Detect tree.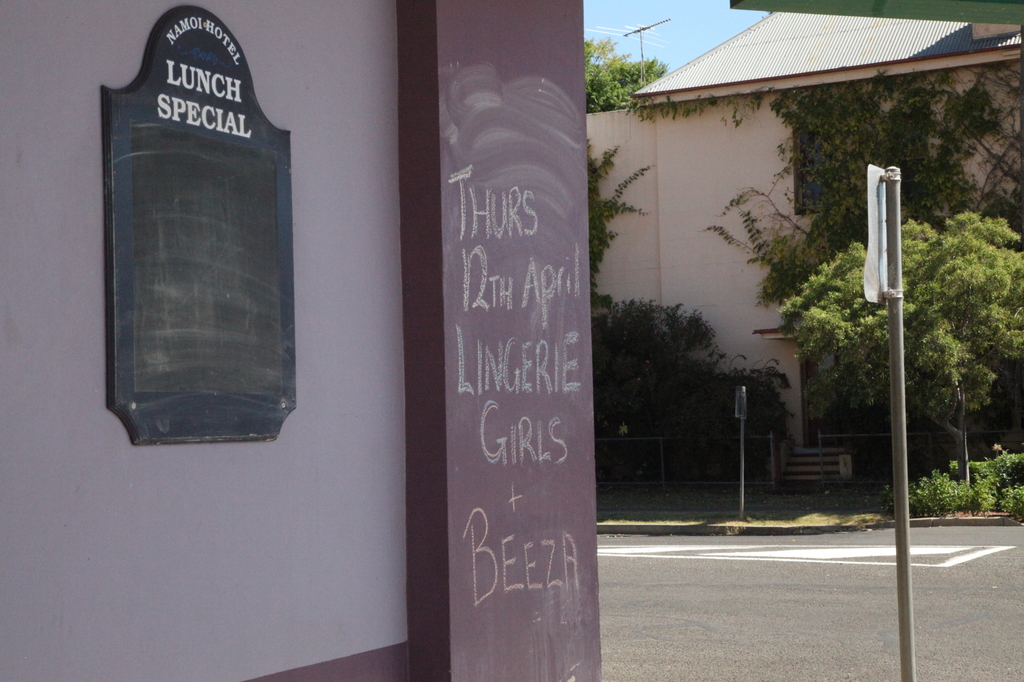
Detected at left=586, top=36, right=671, bottom=114.
